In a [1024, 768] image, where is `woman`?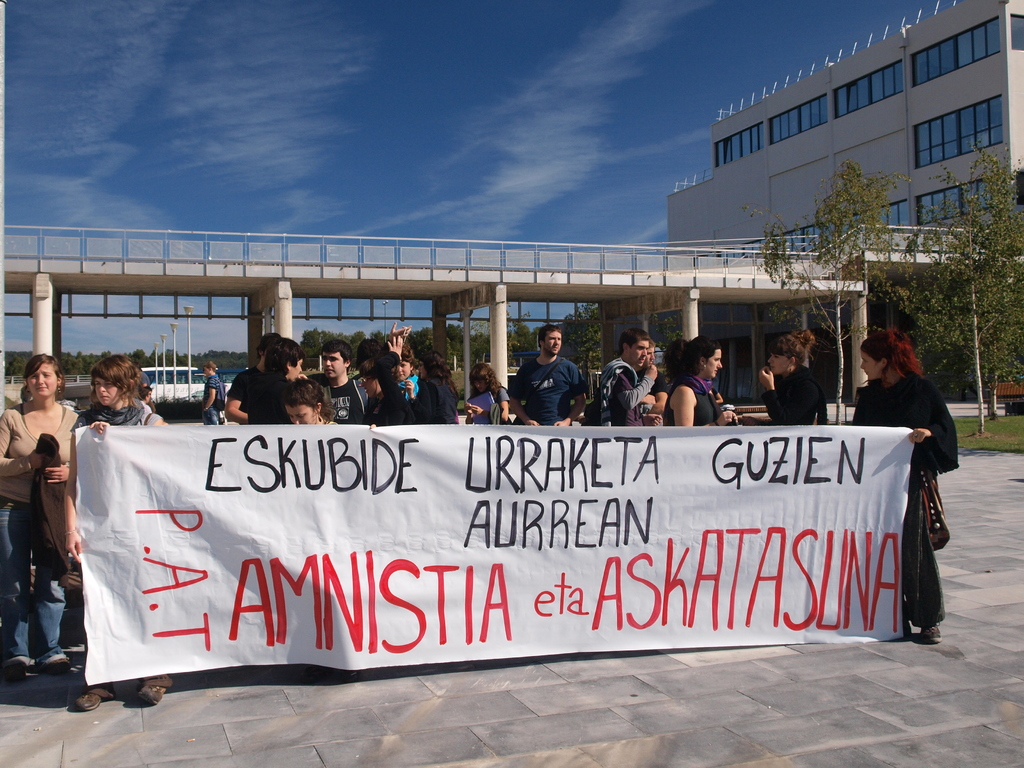
select_region(283, 382, 345, 424).
